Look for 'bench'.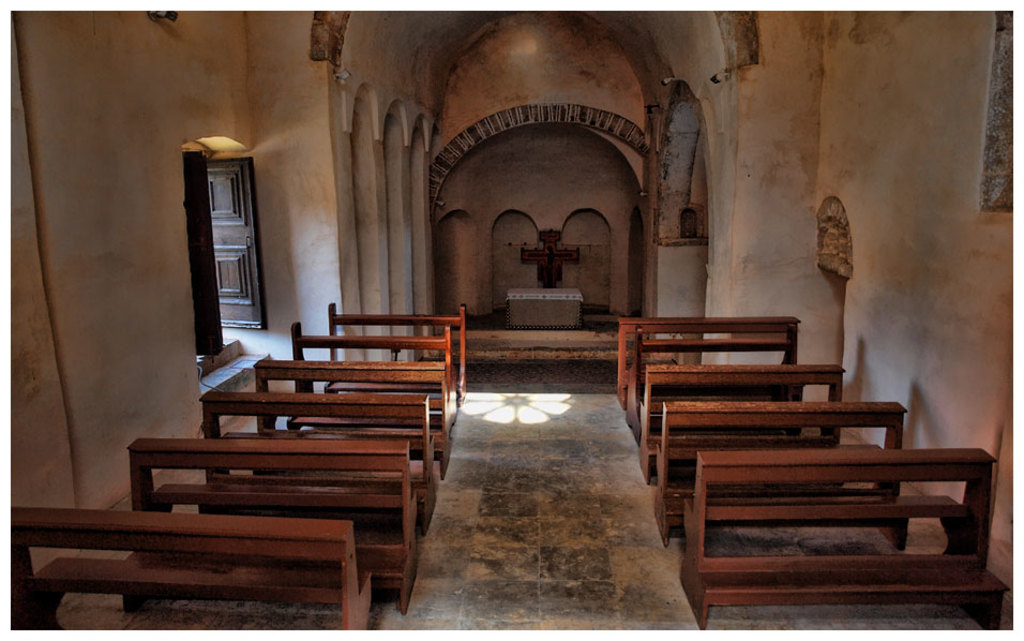
Found: (left=677, top=445, right=1013, bottom=635).
